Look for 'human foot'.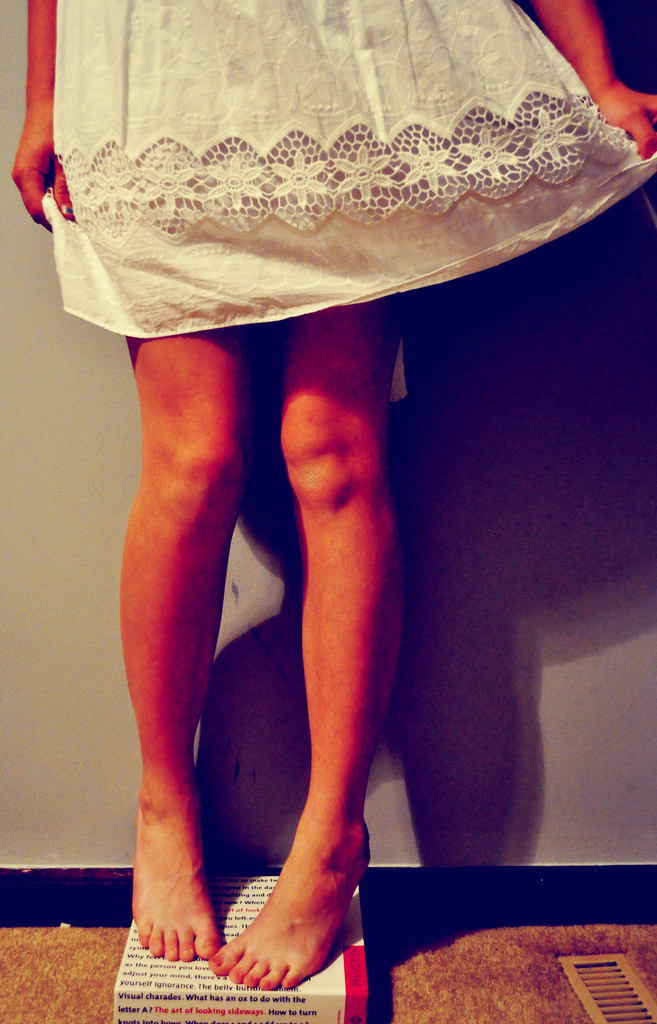
Found: BBox(201, 804, 379, 988).
